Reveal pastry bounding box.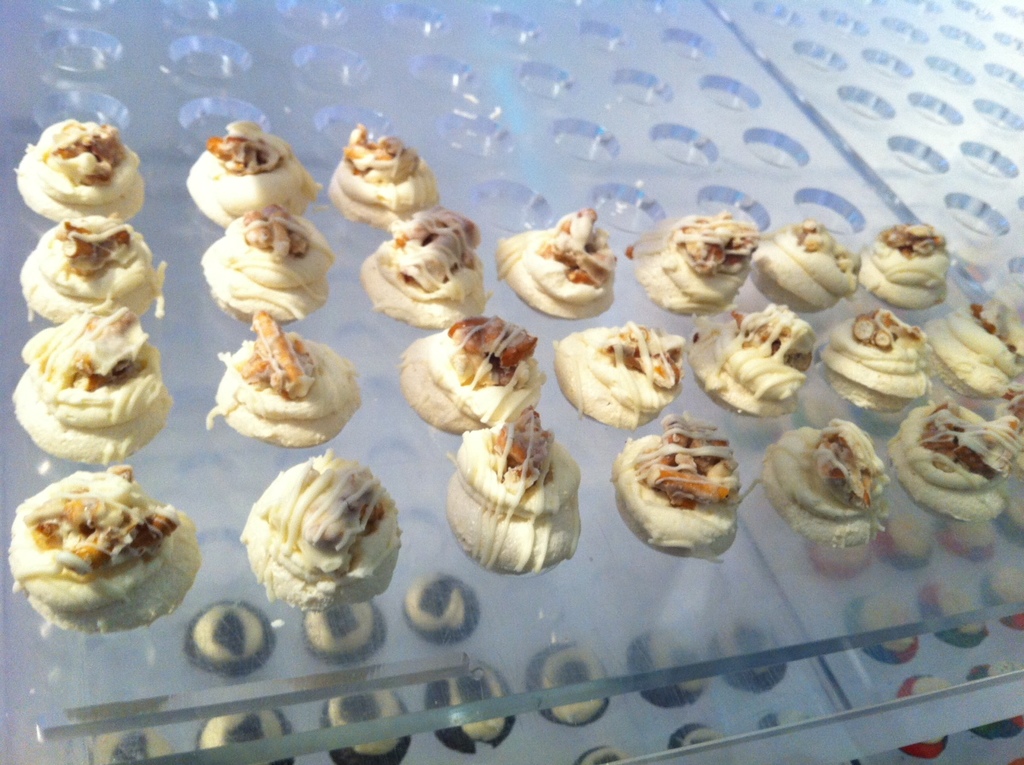
Revealed: rect(608, 426, 747, 573).
